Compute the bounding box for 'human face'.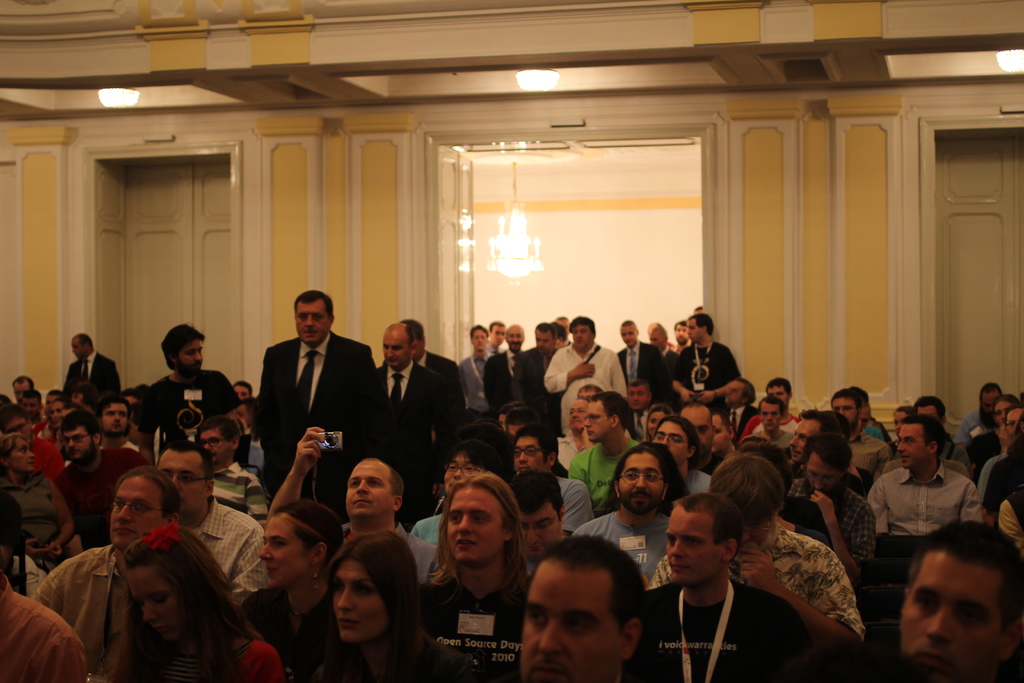
region(518, 559, 624, 681).
